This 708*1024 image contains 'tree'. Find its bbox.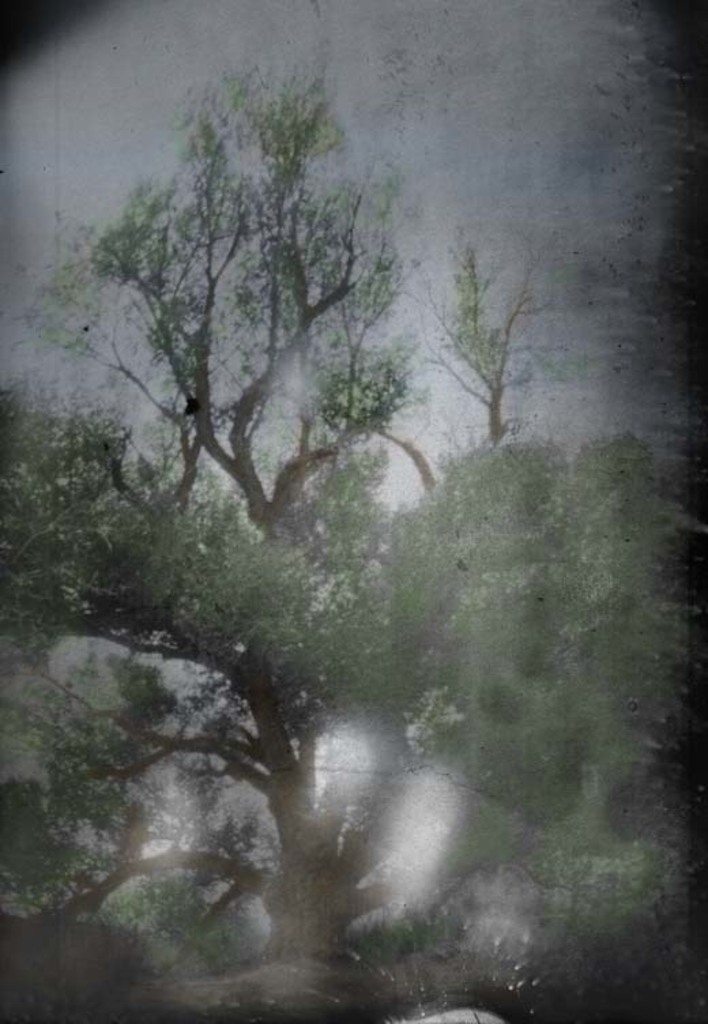
50:71:566:929.
